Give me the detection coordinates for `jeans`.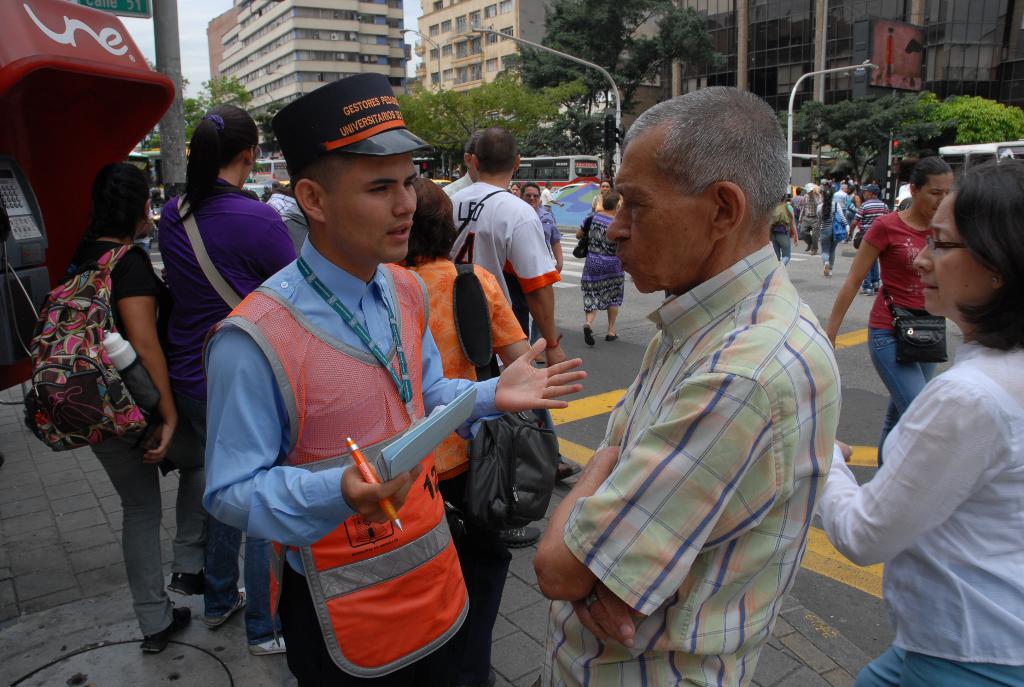
{"x1": 79, "y1": 422, "x2": 180, "y2": 648}.
